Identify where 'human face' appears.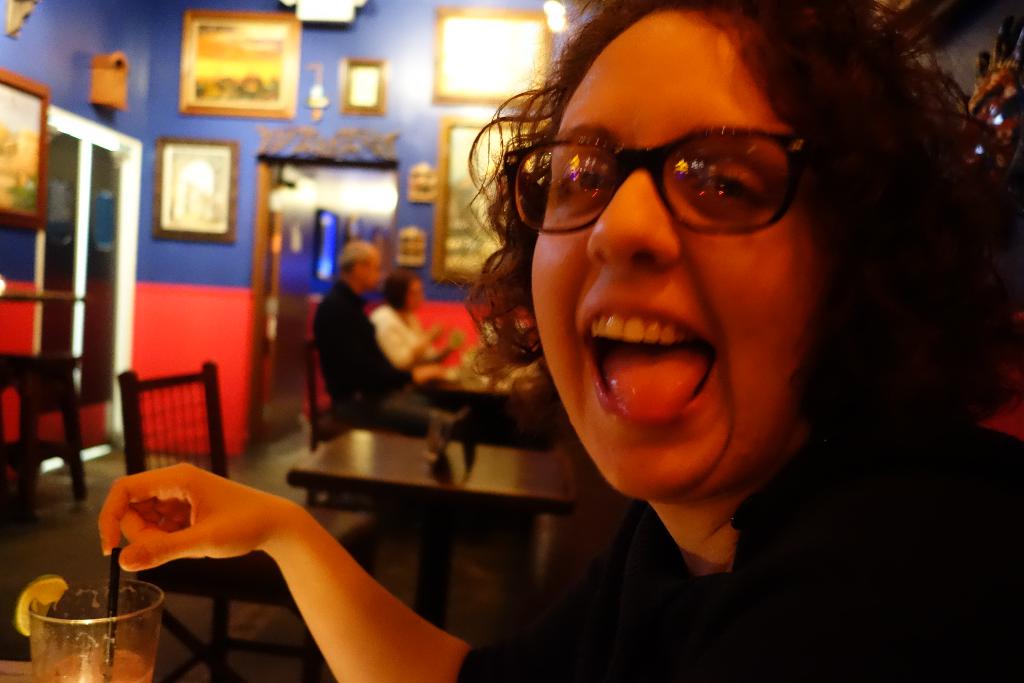
Appears at select_region(527, 1, 826, 501).
